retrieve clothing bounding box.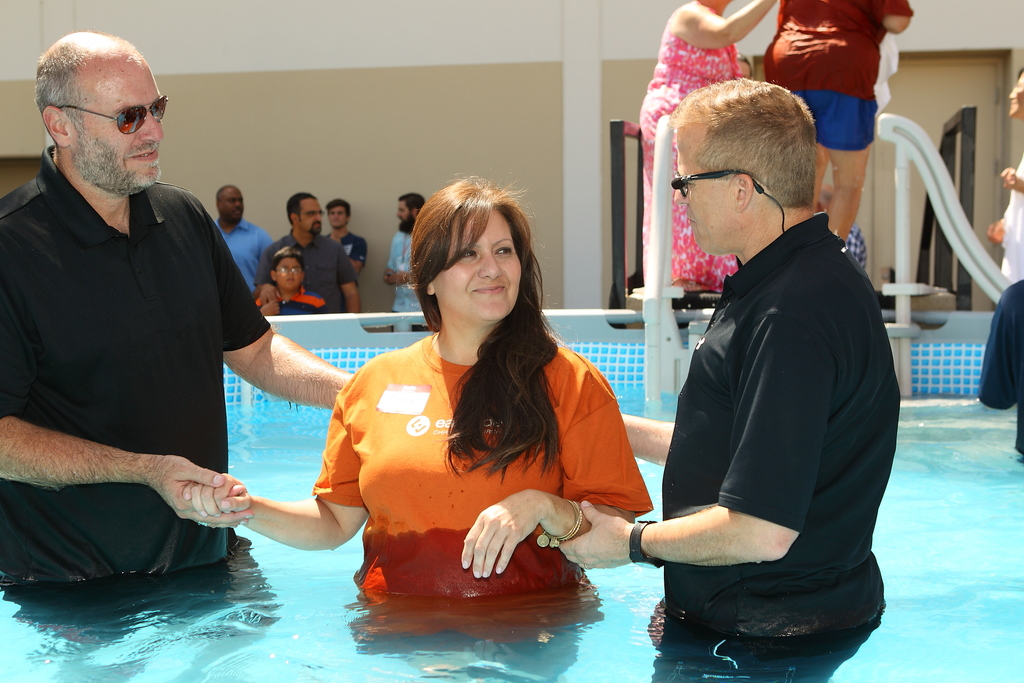
Bounding box: BBox(636, 0, 740, 293).
